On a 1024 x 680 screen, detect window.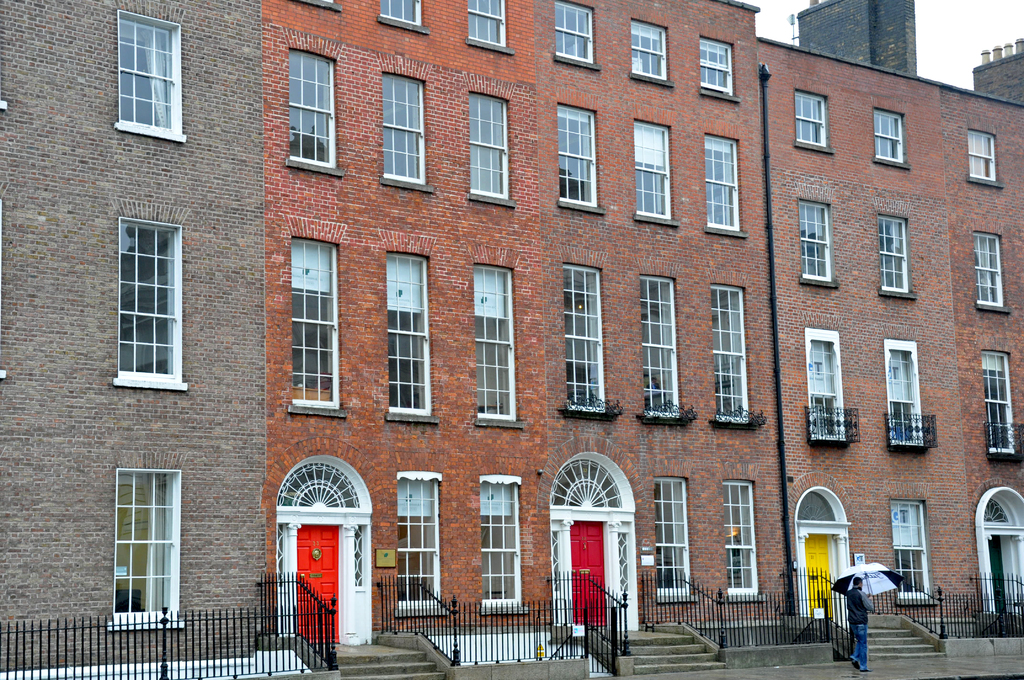
868,213,913,296.
